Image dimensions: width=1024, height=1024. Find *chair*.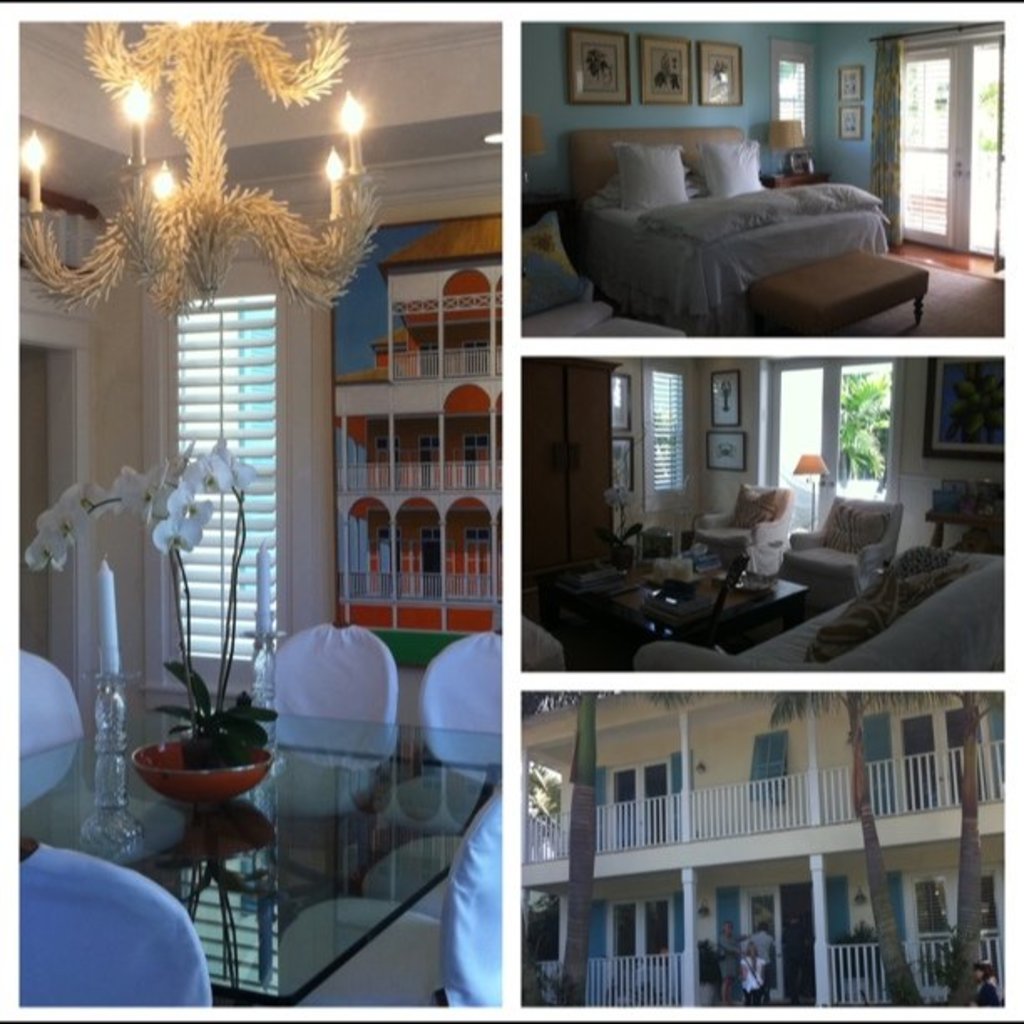
<box>689,484,795,576</box>.
